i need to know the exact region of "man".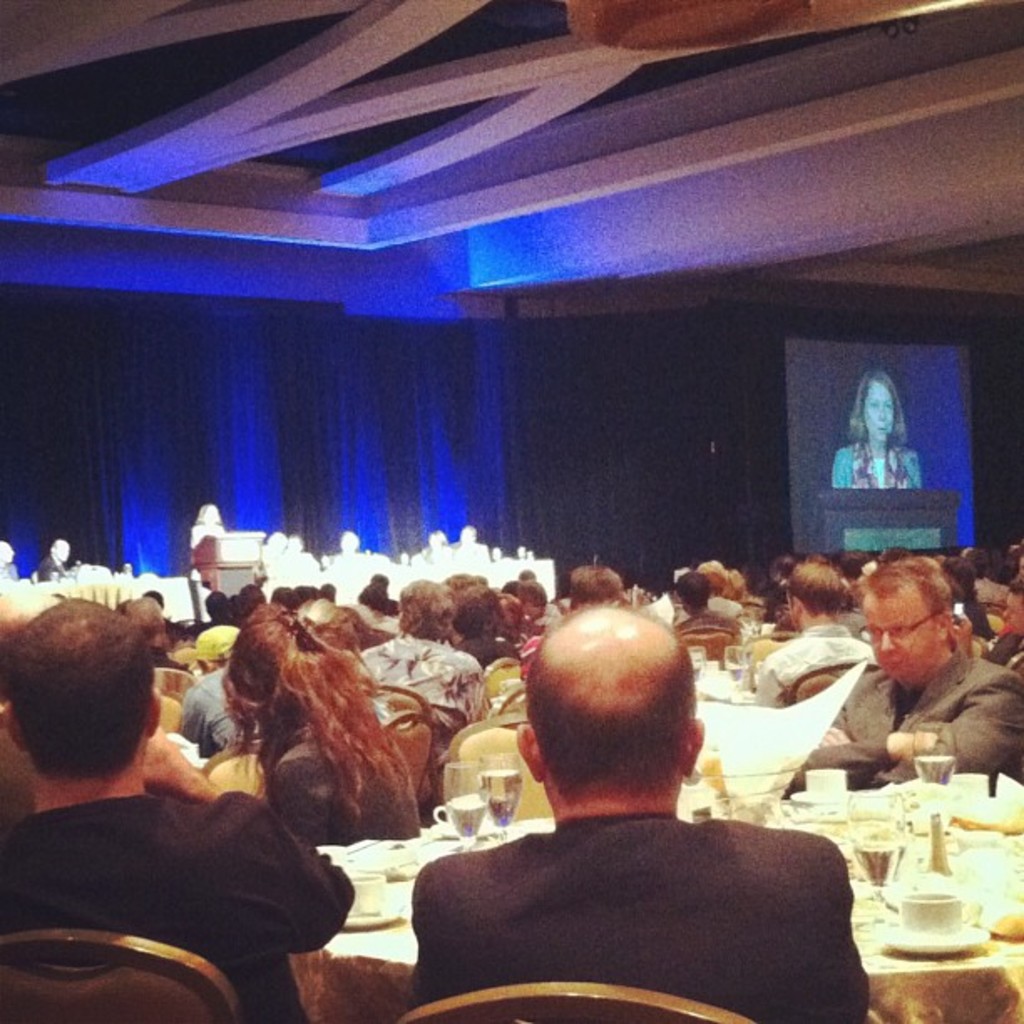
Region: left=796, top=554, right=1022, bottom=773.
